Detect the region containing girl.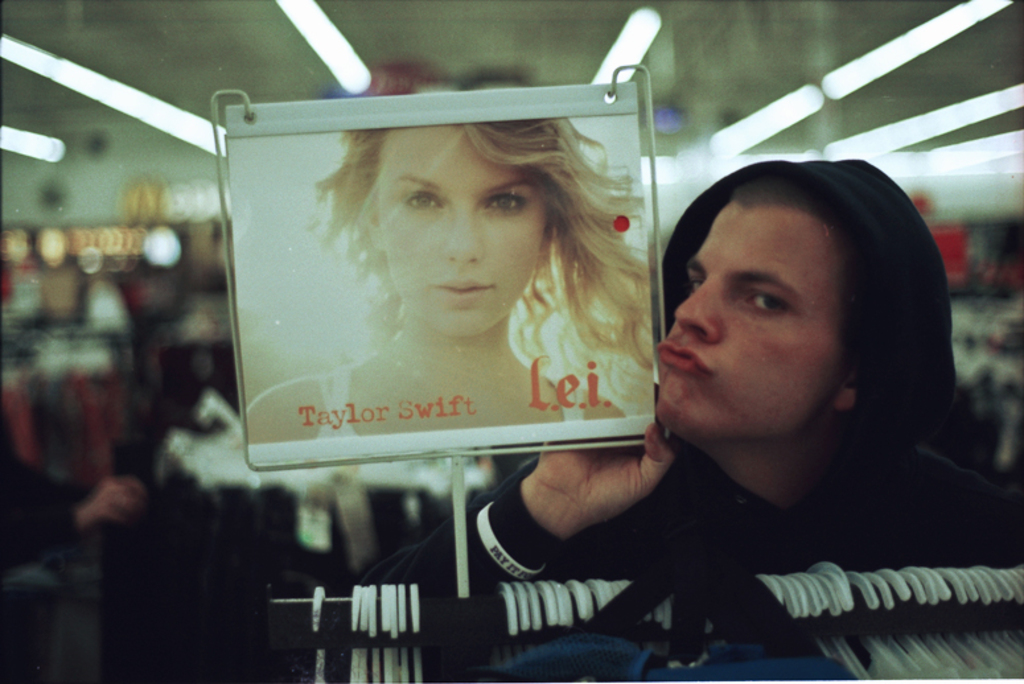
240 114 655 446.
